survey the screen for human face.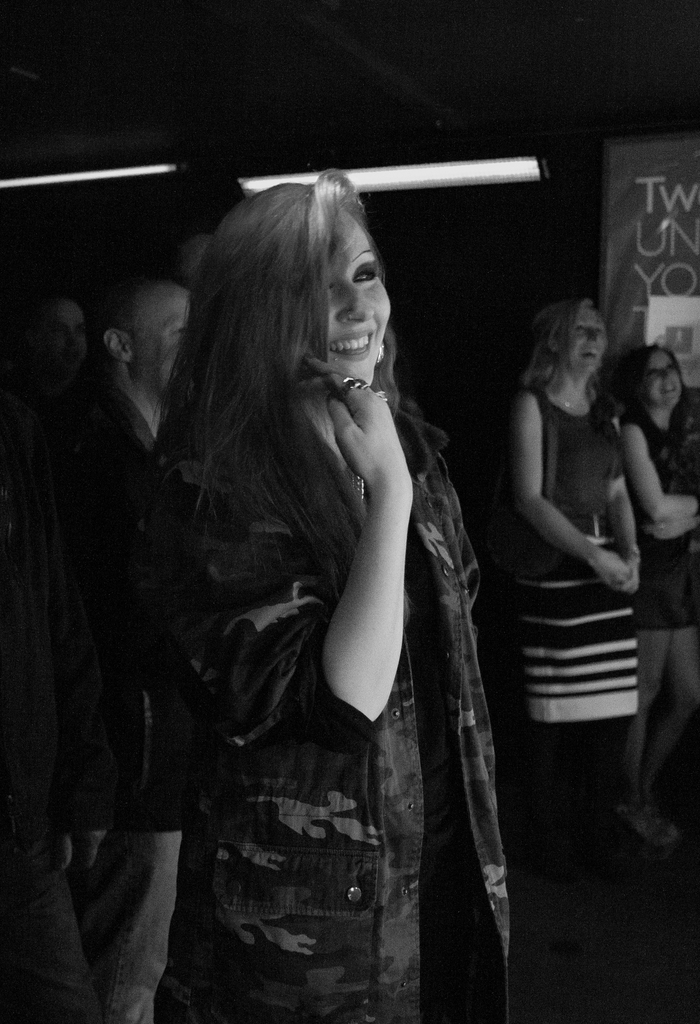
Survey found: [143,288,195,393].
